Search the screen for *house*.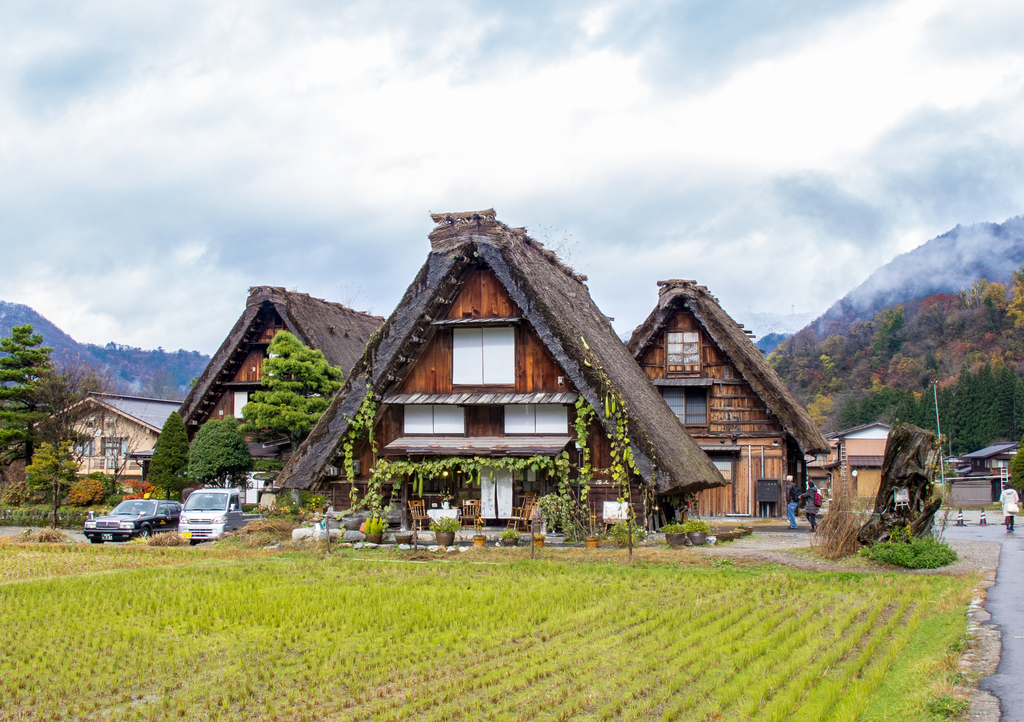
Found at left=266, top=210, right=726, bottom=542.
